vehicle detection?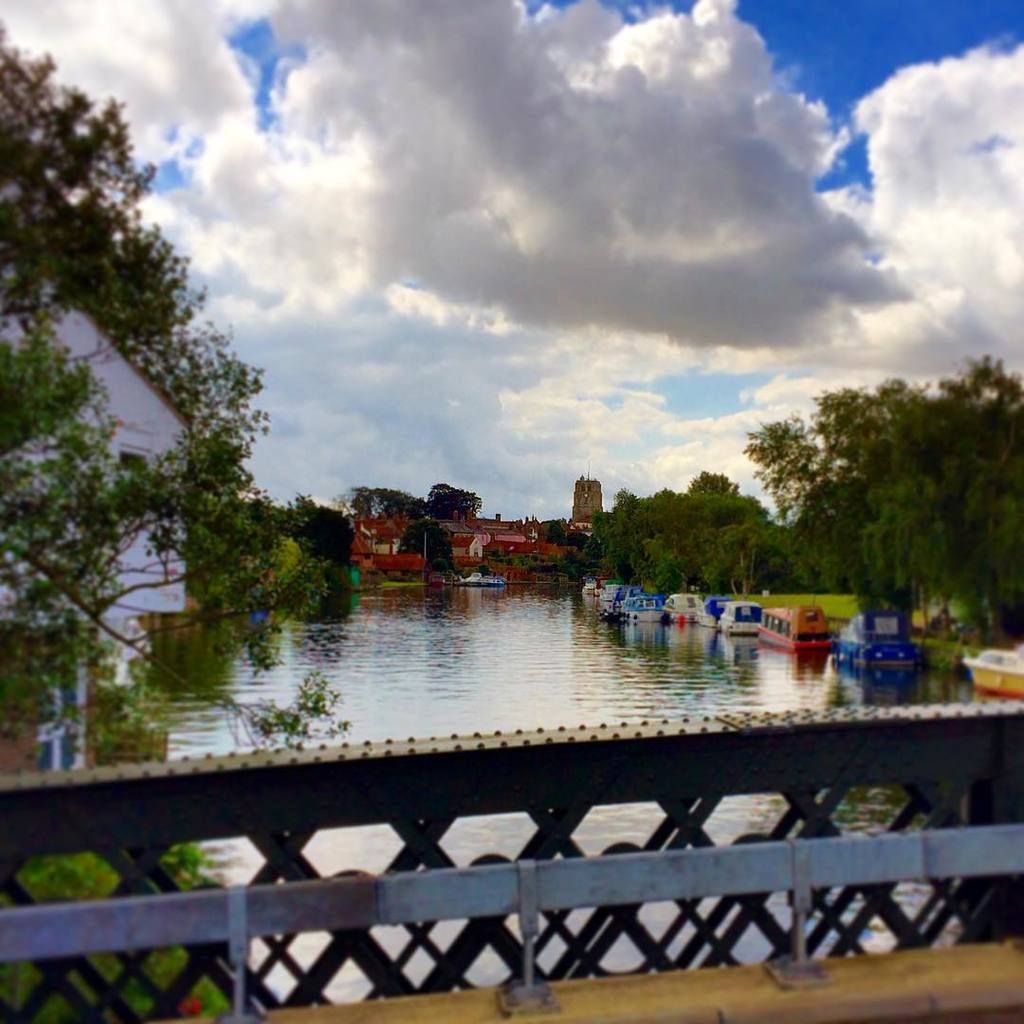
left=838, top=606, right=925, bottom=667
